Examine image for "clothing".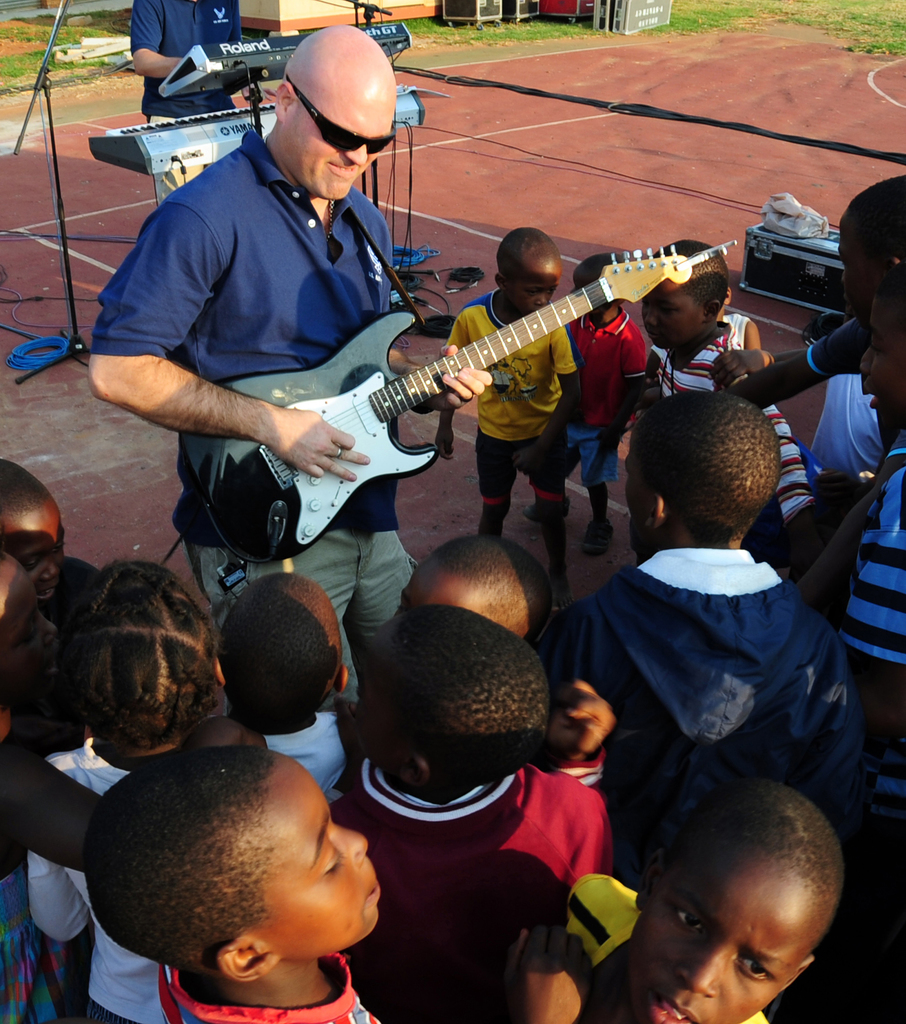
Examination result: 433,289,592,494.
